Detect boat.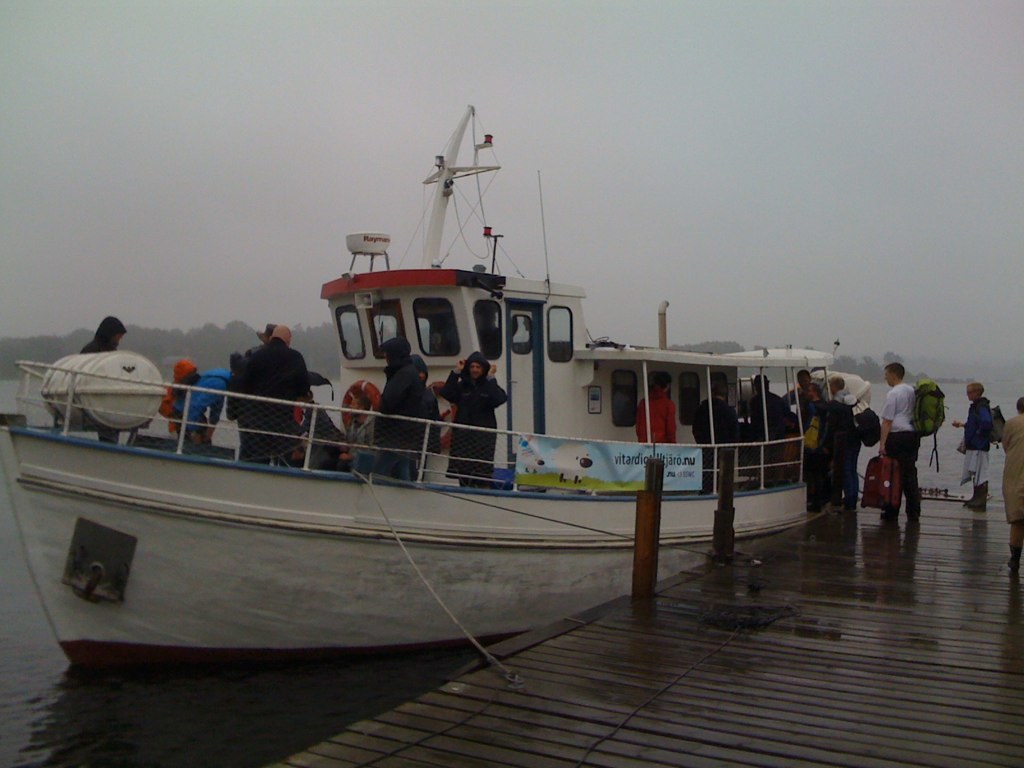
Detected at box=[27, 81, 859, 672].
